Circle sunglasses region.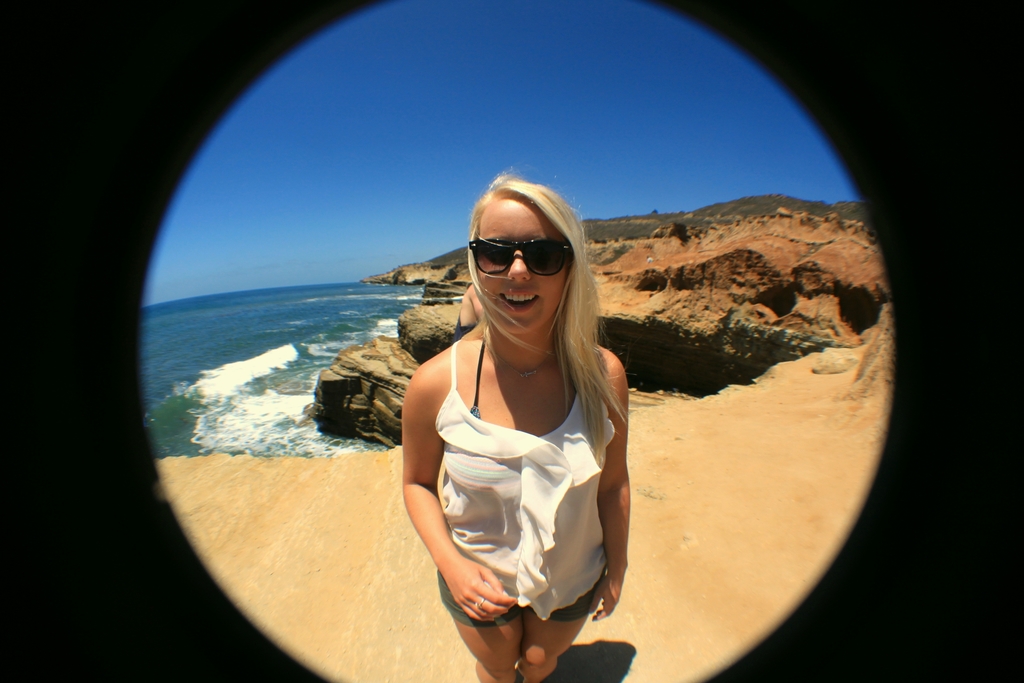
Region: x1=464 y1=240 x2=568 y2=273.
